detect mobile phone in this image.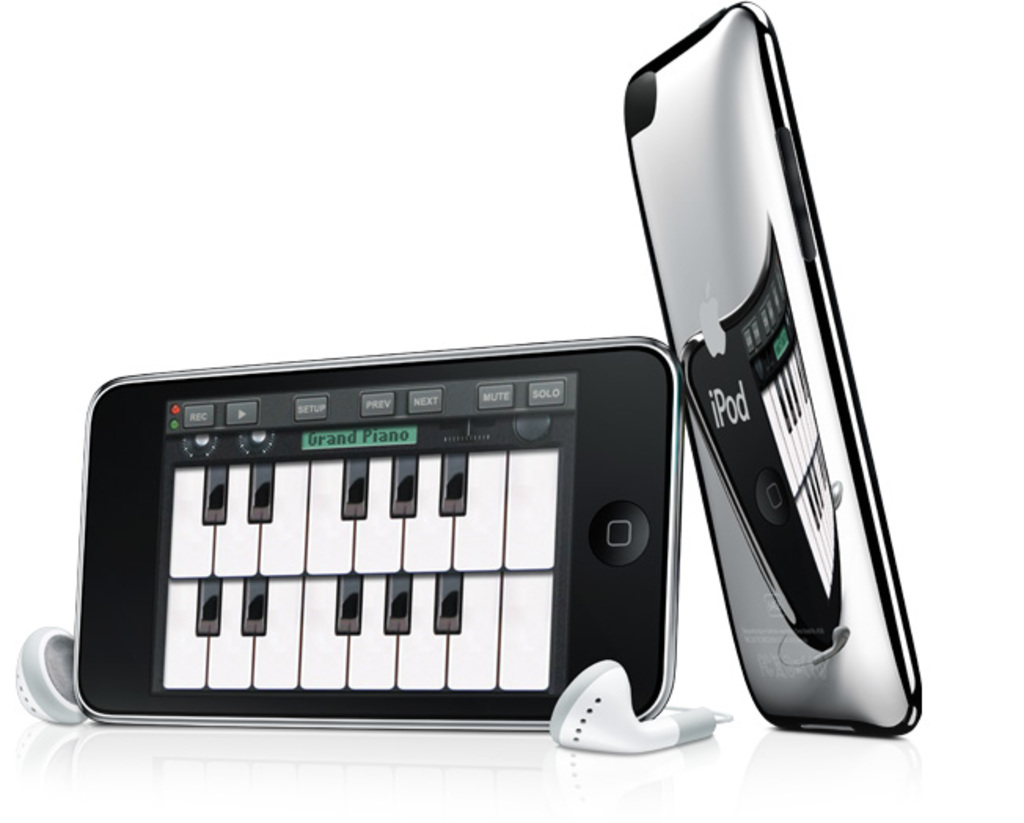
Detection: <box>614,0,912,743</box>.
